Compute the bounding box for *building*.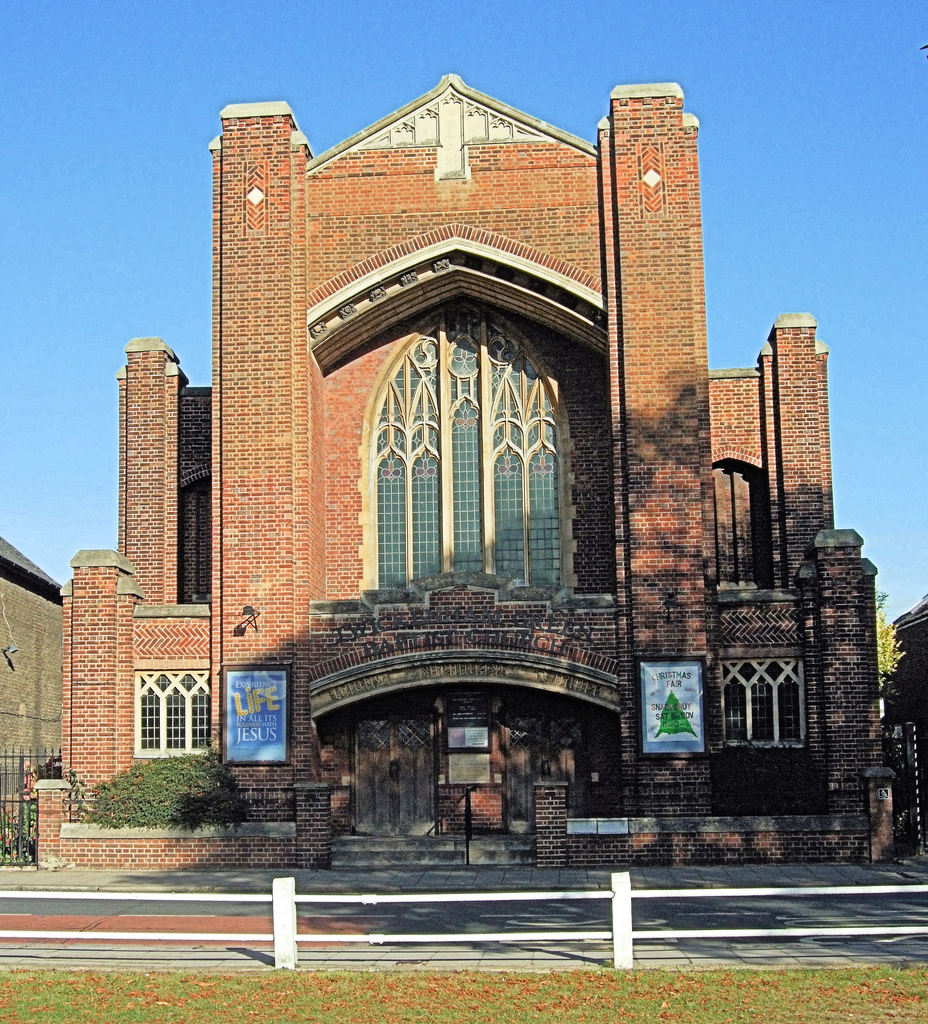
bbox=[883, 590, 927, 849].
